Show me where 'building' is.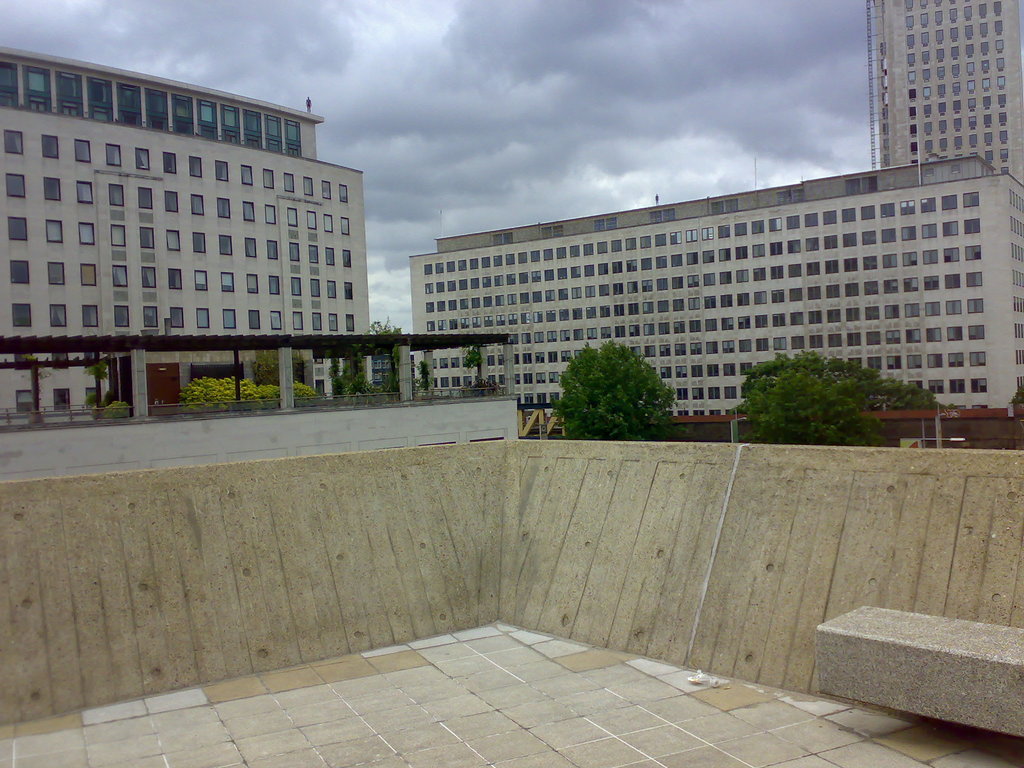
'building' is at x1=378, y1=136, x2=1008, y2=451.
